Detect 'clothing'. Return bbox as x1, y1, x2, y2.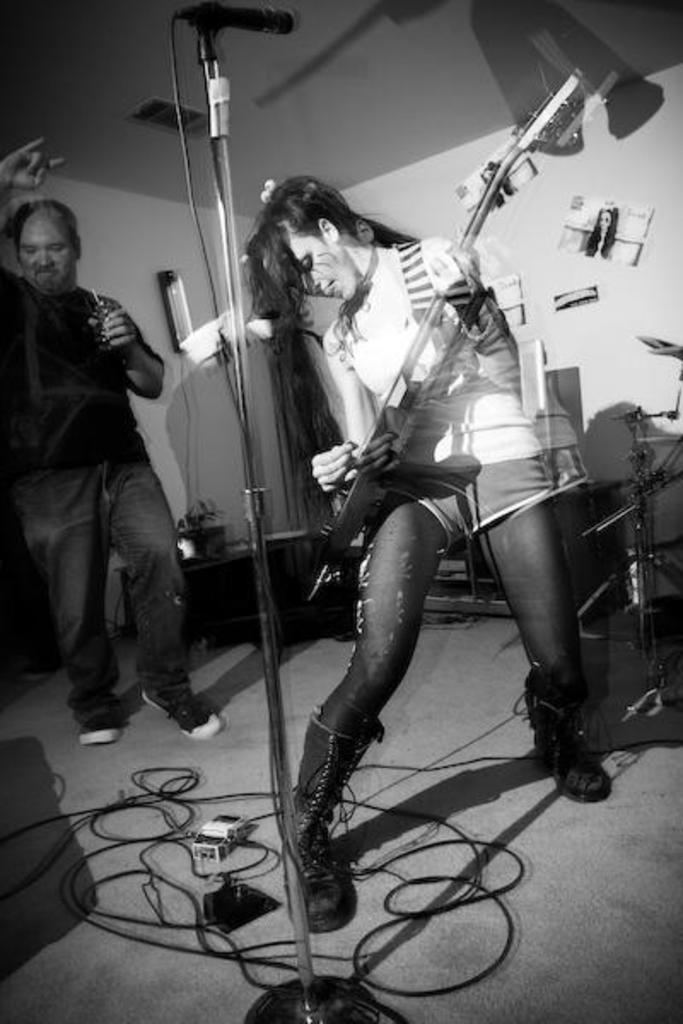
311, 239, 586, 746.
